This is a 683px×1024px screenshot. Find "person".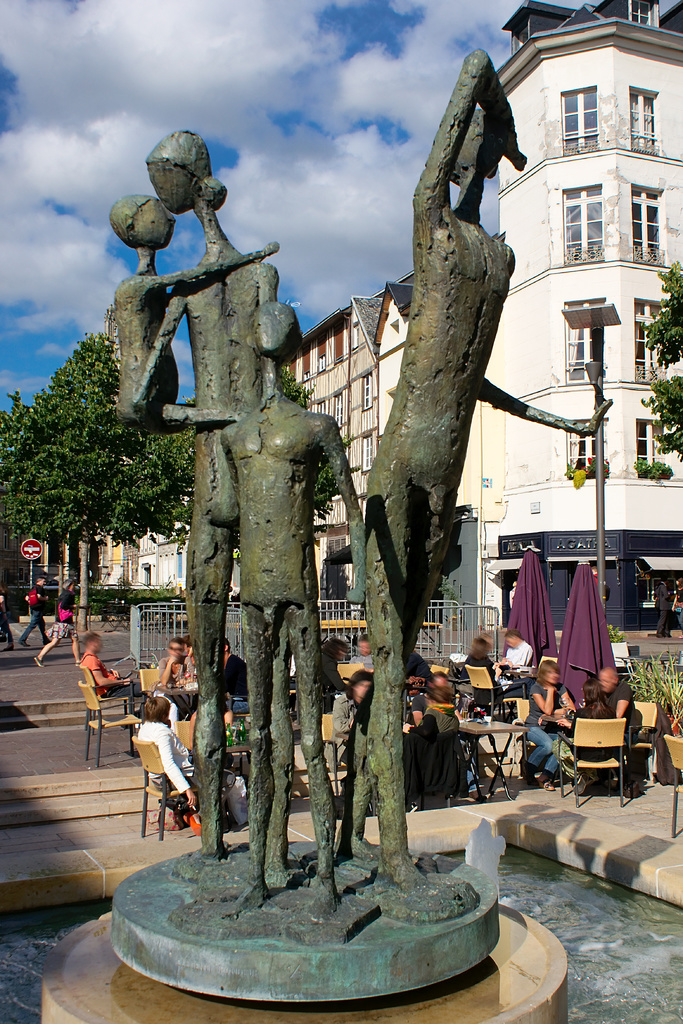
Bounding box: BBox(224, 630, 252, 700).
